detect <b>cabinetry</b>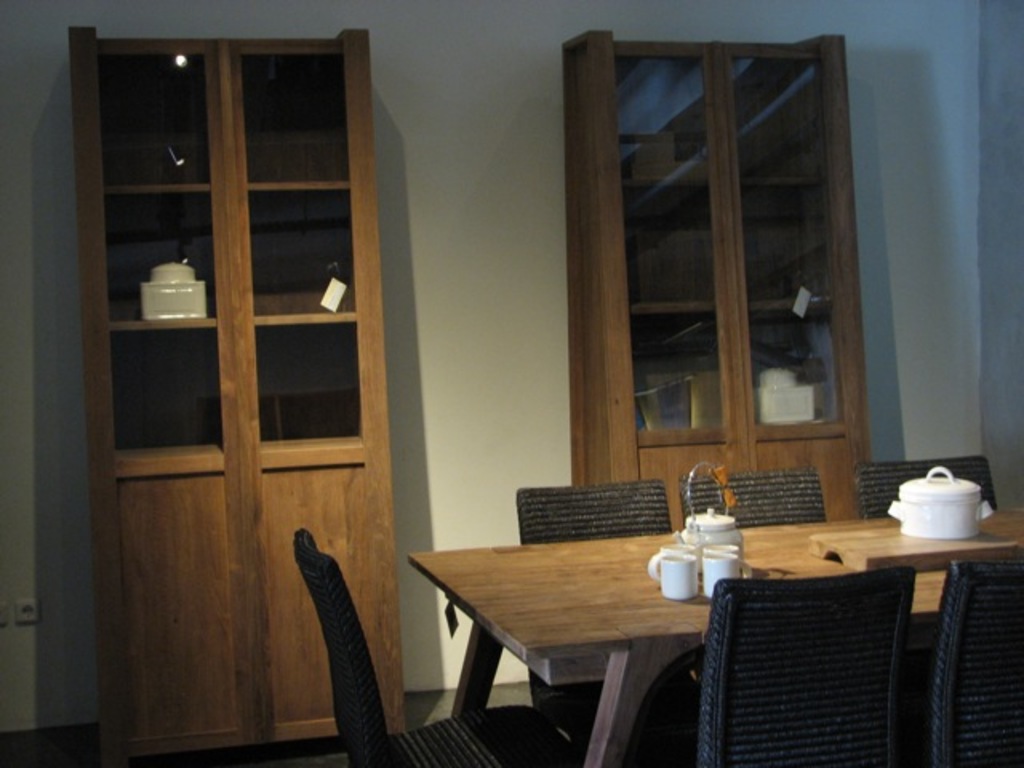
x1=574, y1=29, x2=880, y2=522
